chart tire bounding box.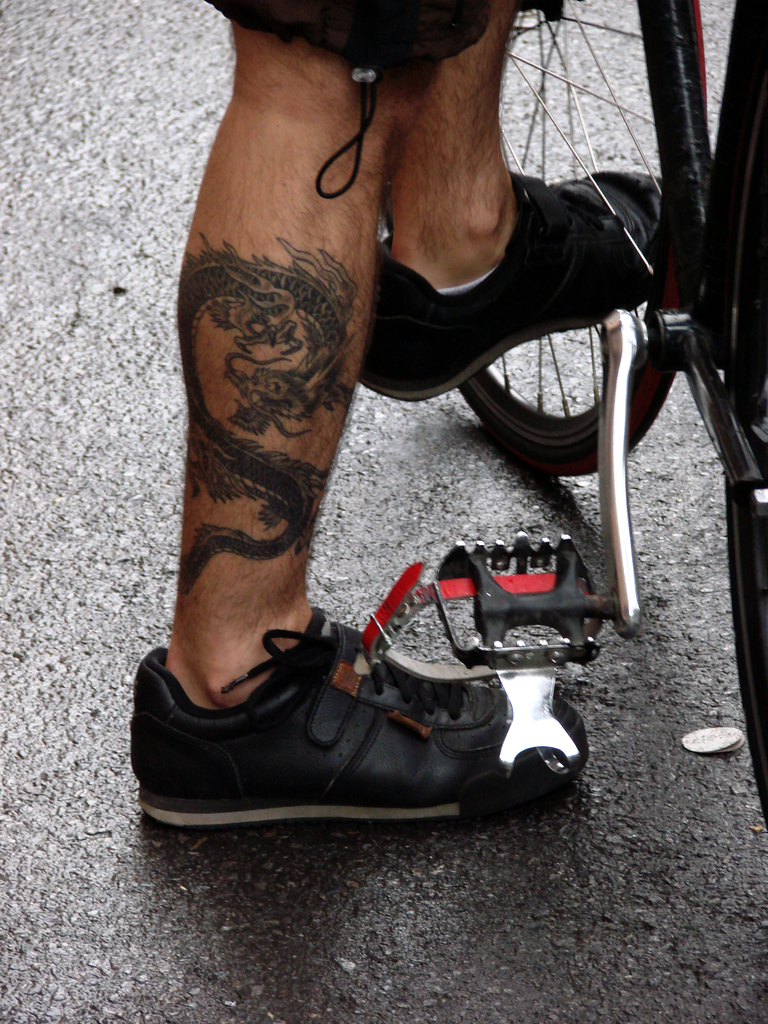
Charted: {"left": 381, "top": 0, "right": 678, "bottom": 478}.
